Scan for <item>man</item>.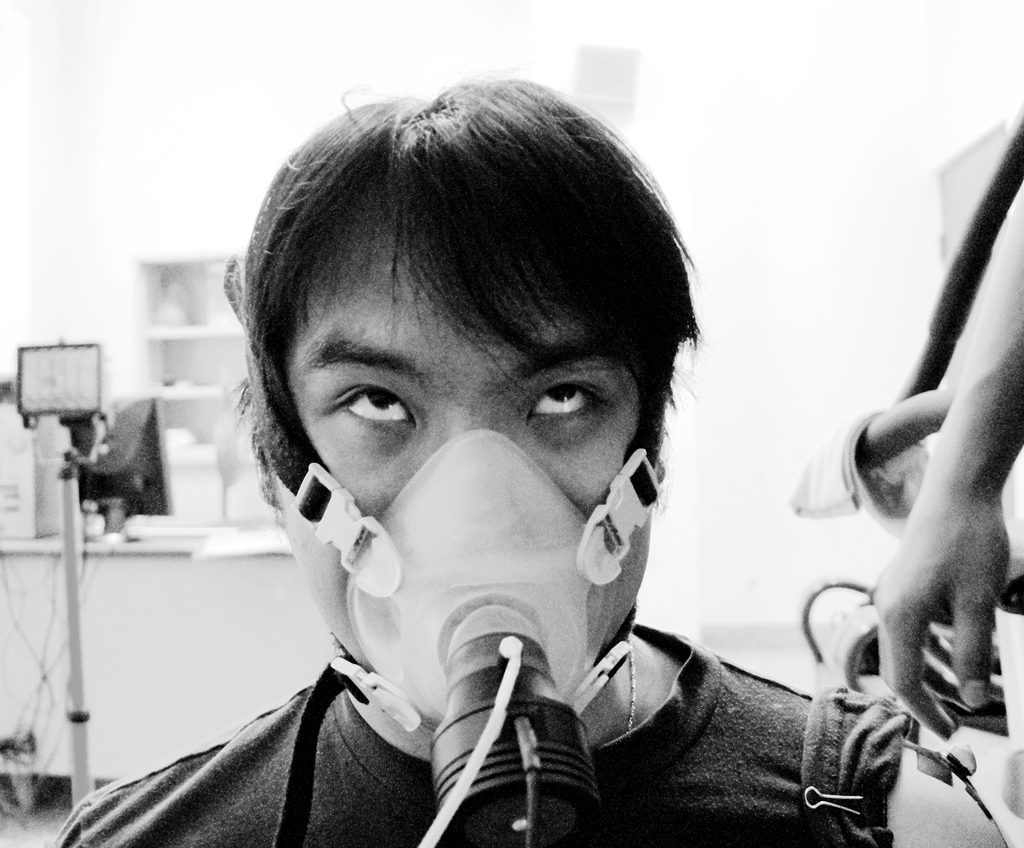
Scan result: select_region(873, 191, 1023, 738).
